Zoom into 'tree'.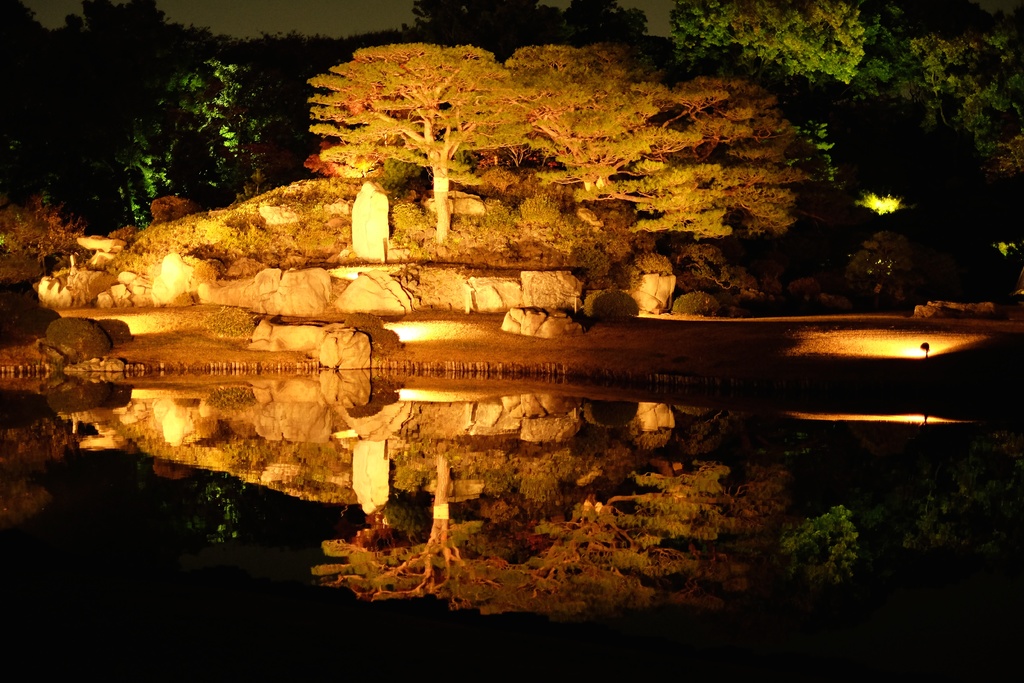
Zoom target: crop(349, 0, 650, 52).
